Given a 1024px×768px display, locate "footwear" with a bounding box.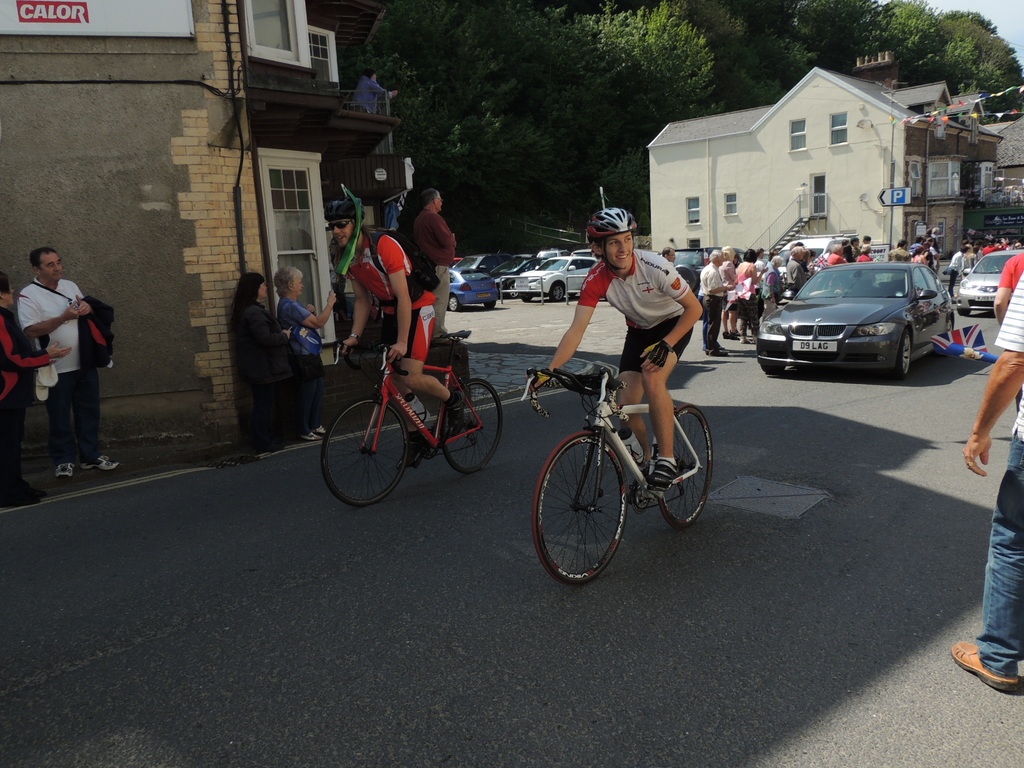
Located: (left=951, top=639, right=1019, bottom=693).
